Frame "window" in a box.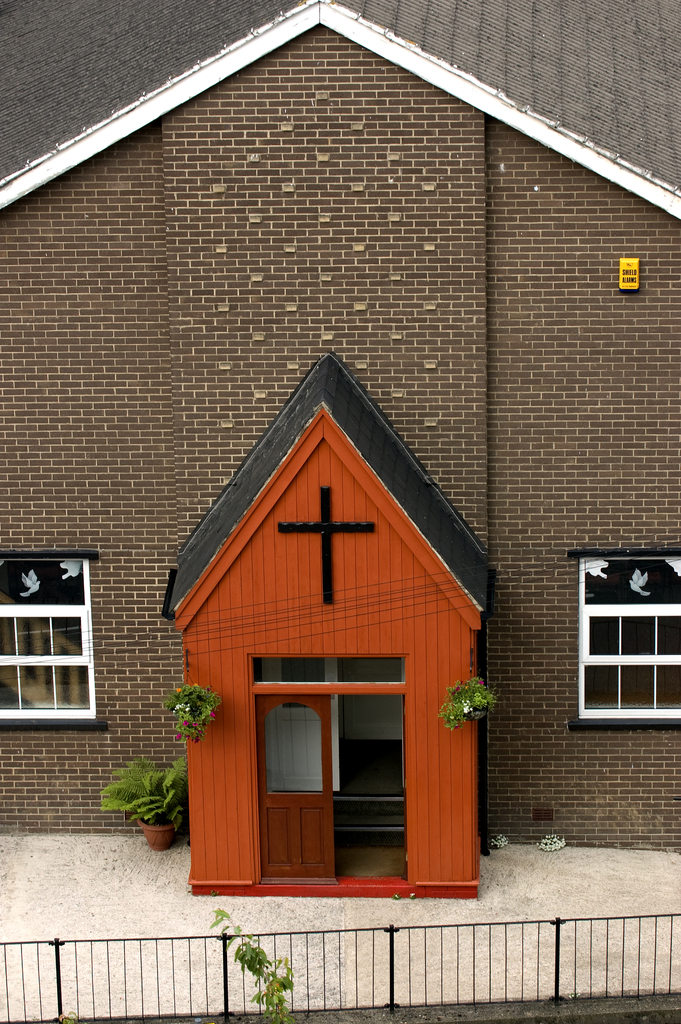
[575,557,680,721].
